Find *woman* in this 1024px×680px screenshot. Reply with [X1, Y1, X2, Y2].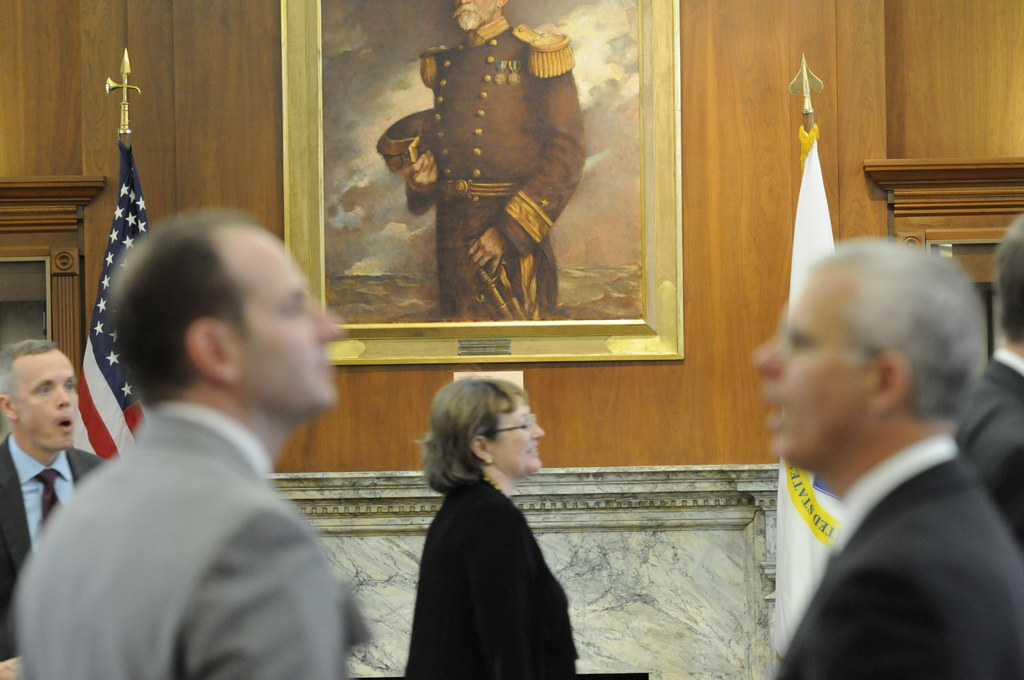
[395, 371, 587, 677].
